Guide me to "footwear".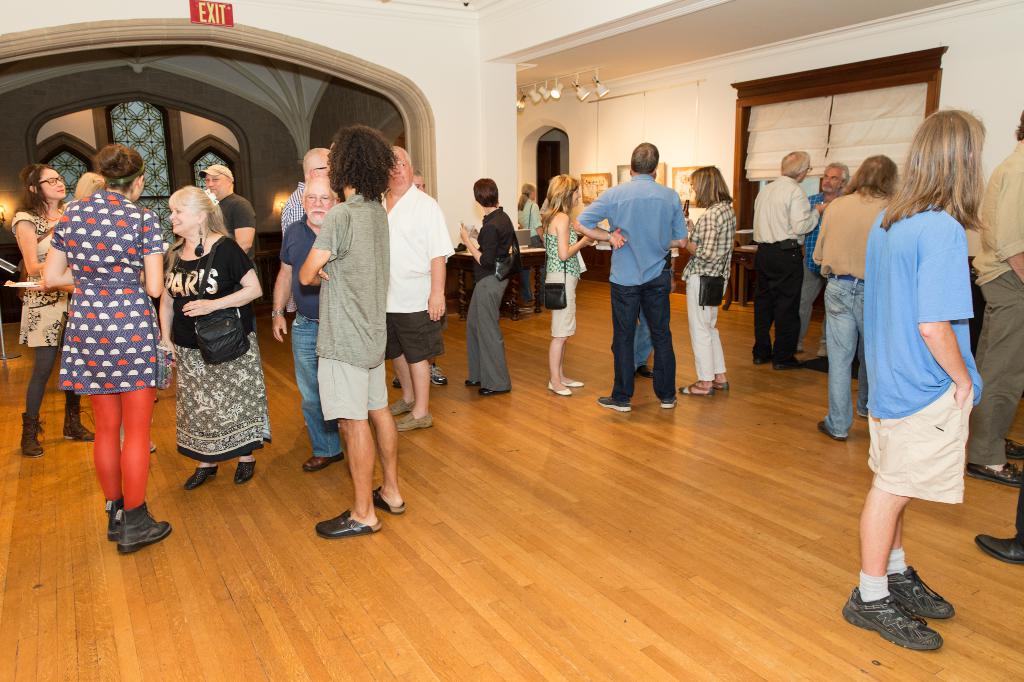
Guidance: left=101, top=496, right=122, bottom=540.
